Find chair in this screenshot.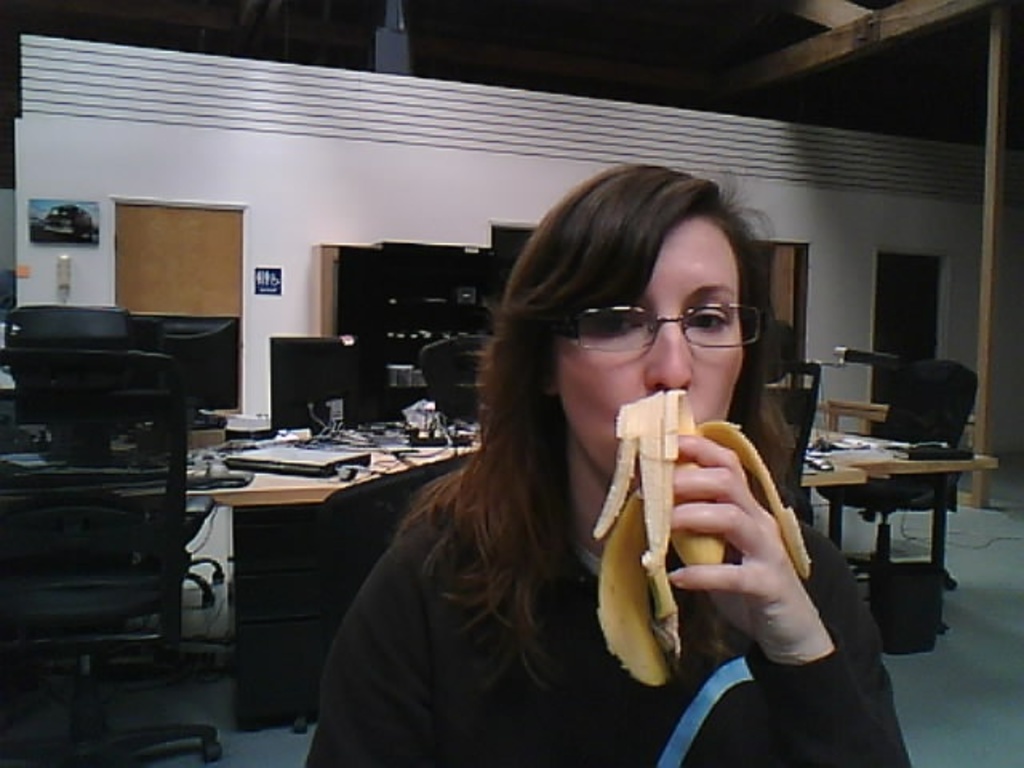
The bounding box for chair is region(413, 333, 506, 424).
